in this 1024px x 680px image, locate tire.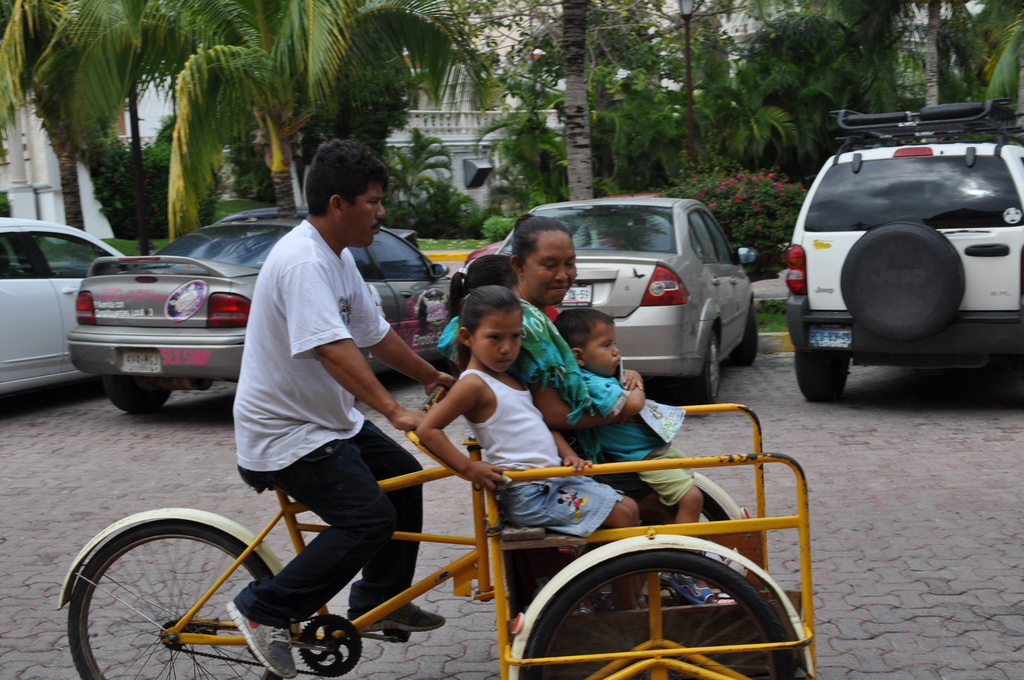
Bounding box: BBox(688, 333, 718, 403).
